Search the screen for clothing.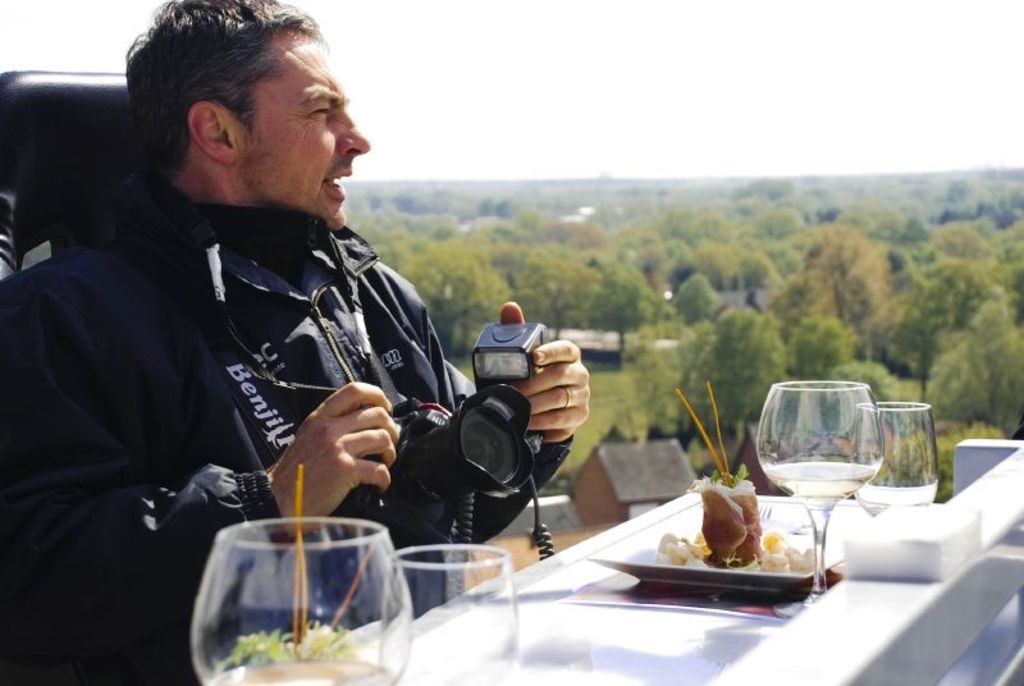
Found at bbox(0, 173, 576, 685).
